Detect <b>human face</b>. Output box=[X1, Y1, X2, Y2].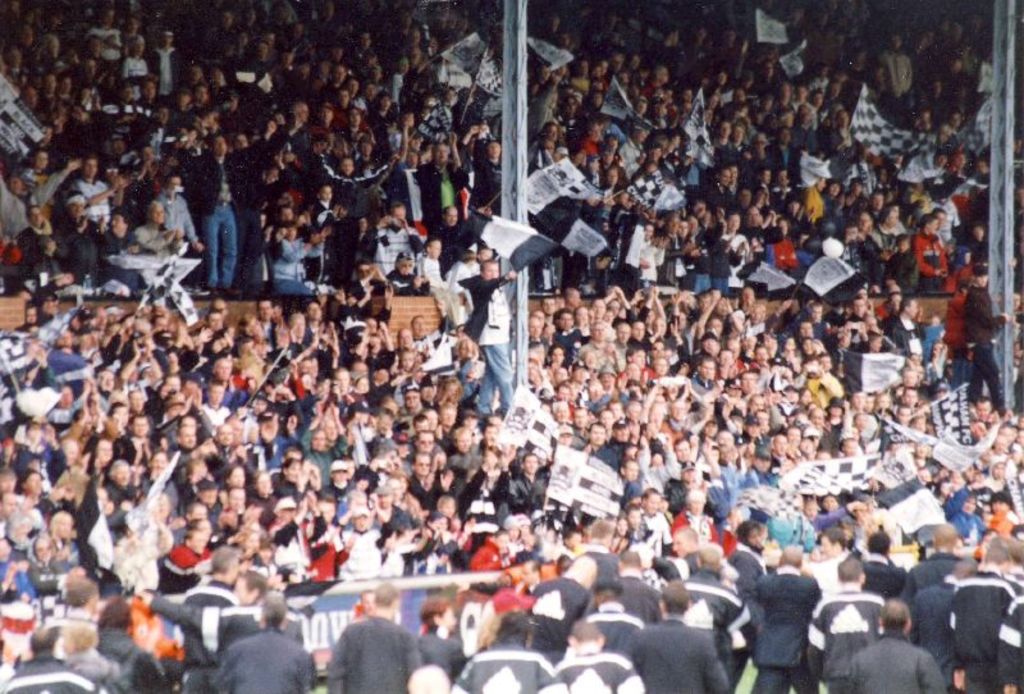
box=[708, 447, 716, 462].
